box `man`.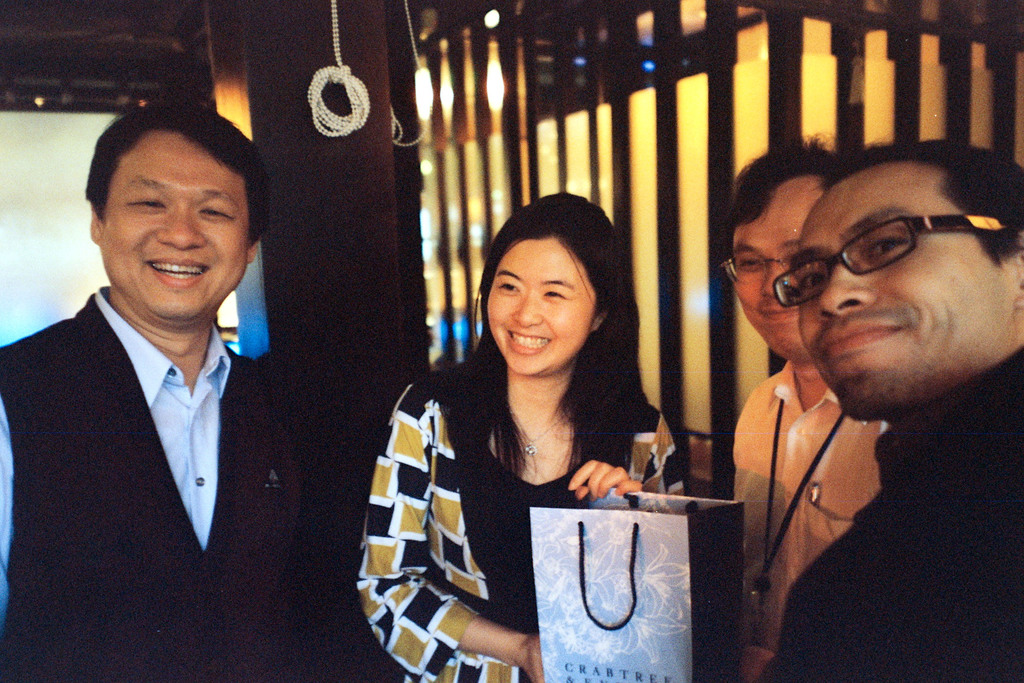
731/136/886/682.
